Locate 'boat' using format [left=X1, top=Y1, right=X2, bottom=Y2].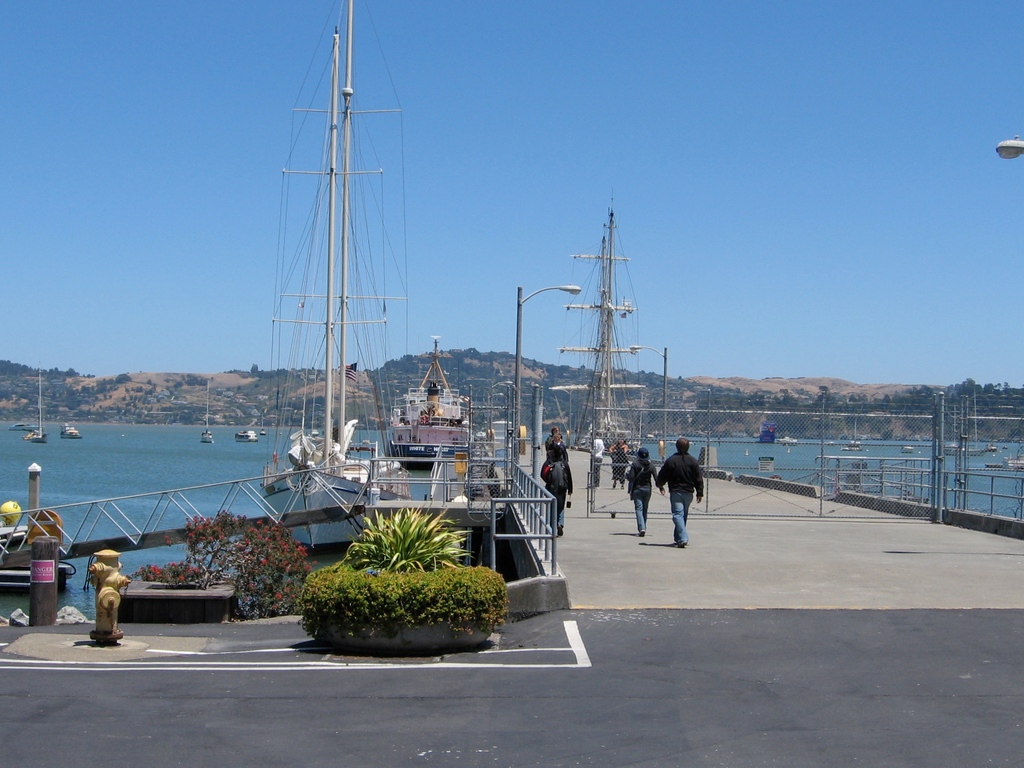
[left=20, top=365, right=49, bottom=443].
